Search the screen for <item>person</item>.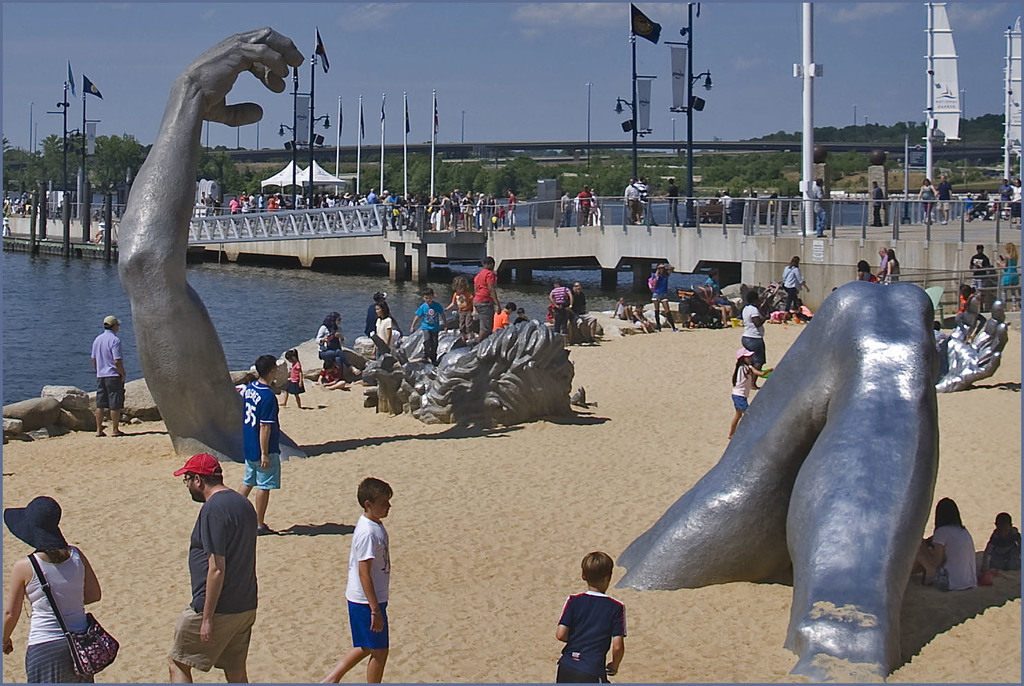
Found at 854,259,880,284.
